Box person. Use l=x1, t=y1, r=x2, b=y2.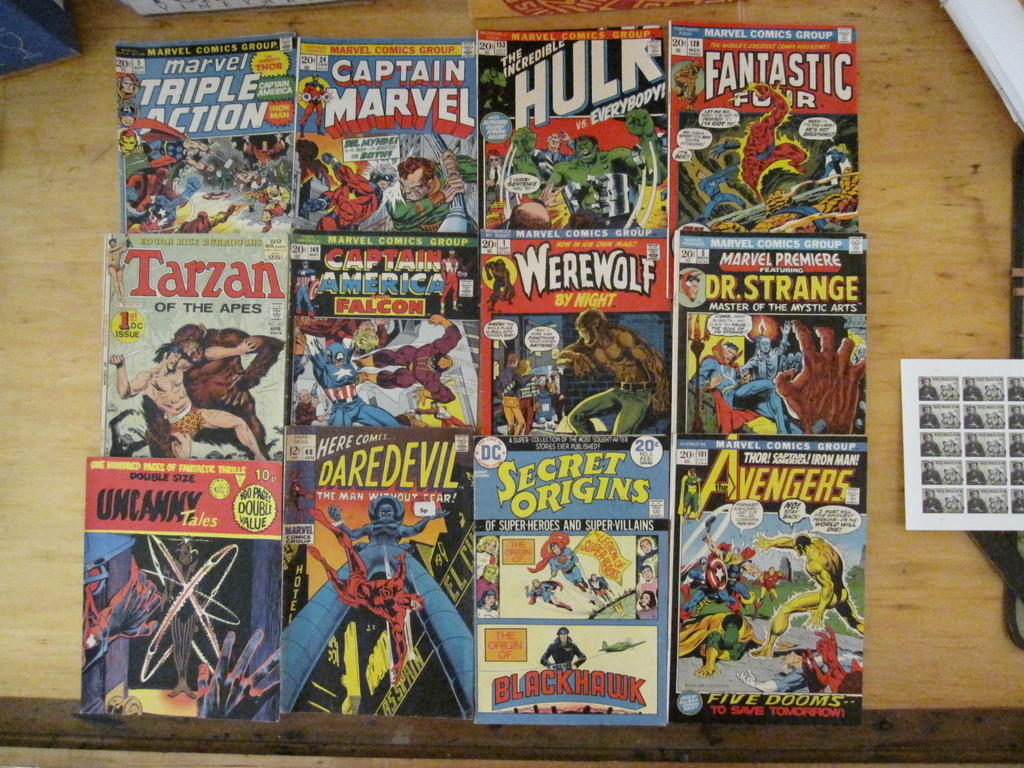
l=104, t=237, r=132, b=308.
